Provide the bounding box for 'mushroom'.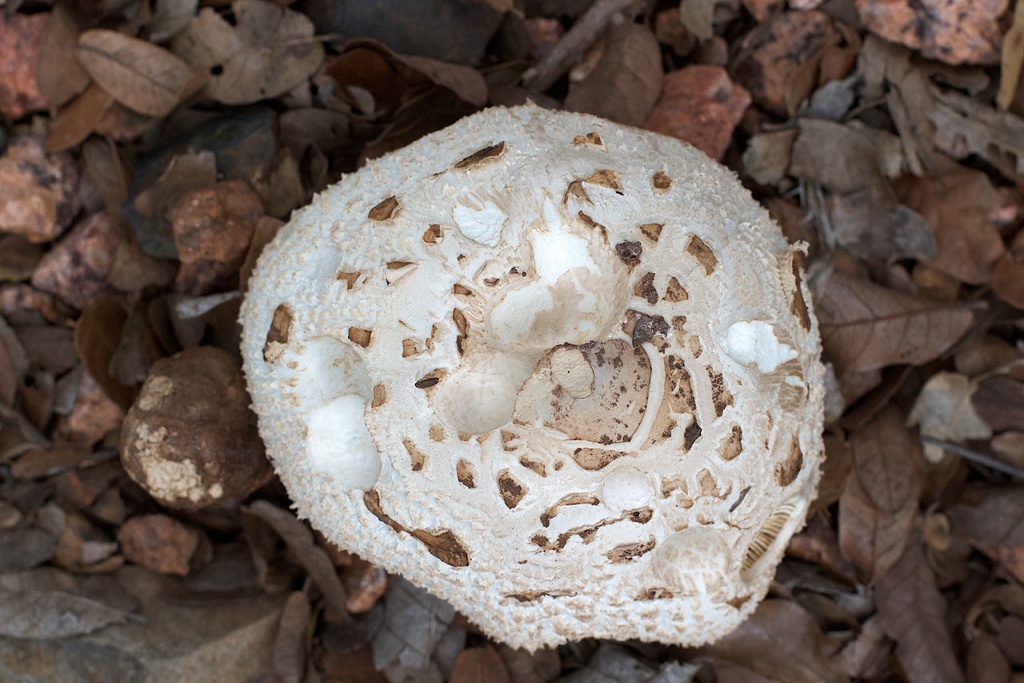
crop(223, 90, 833, 682).
